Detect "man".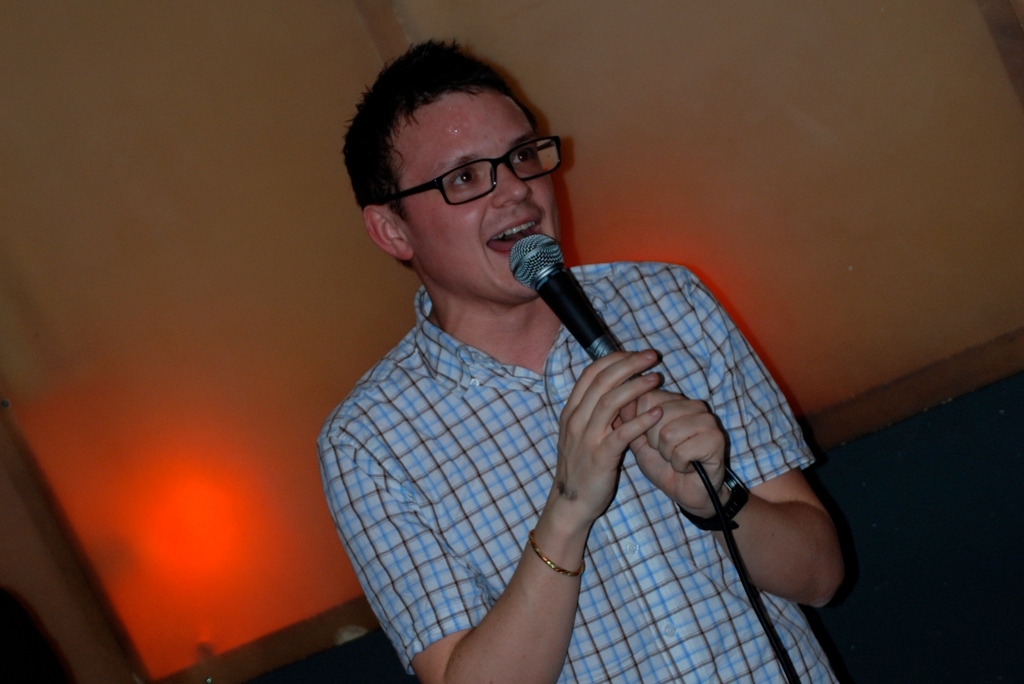
Detected at (269, 36, 819, 683).
